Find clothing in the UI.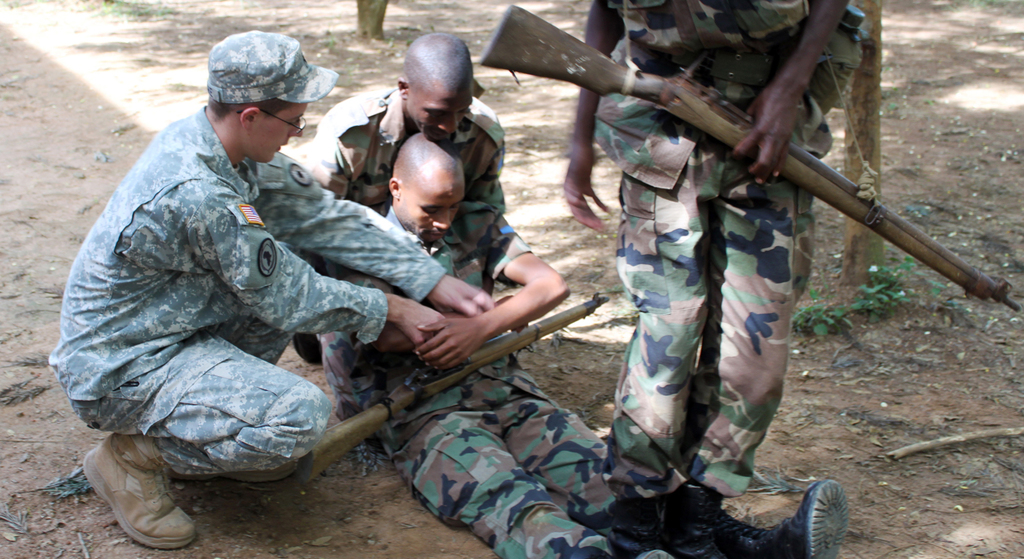
UI element at crop(56, 64, 385, 496).
